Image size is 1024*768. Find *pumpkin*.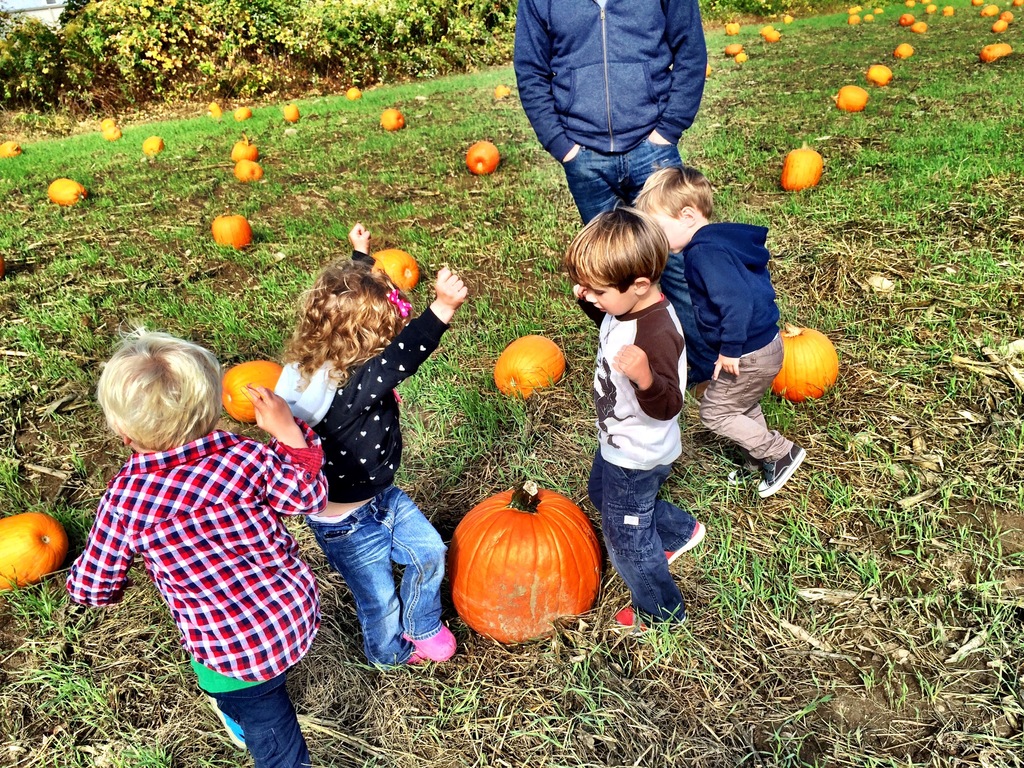
region(891, 41, 916, 61).
